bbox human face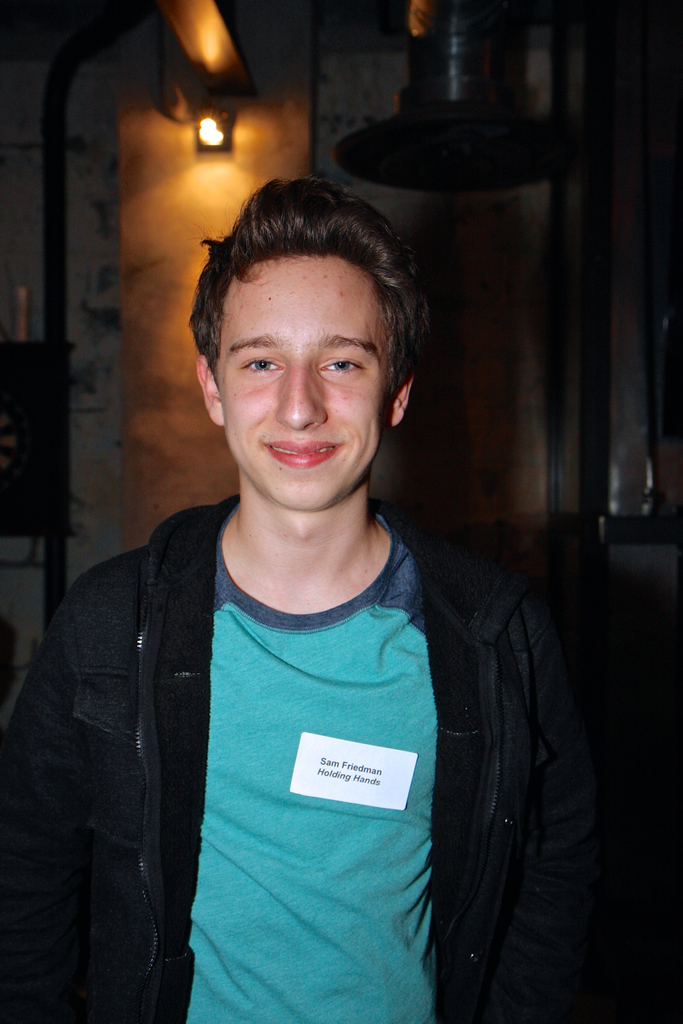
BBox(206, 239, 404, 502)
